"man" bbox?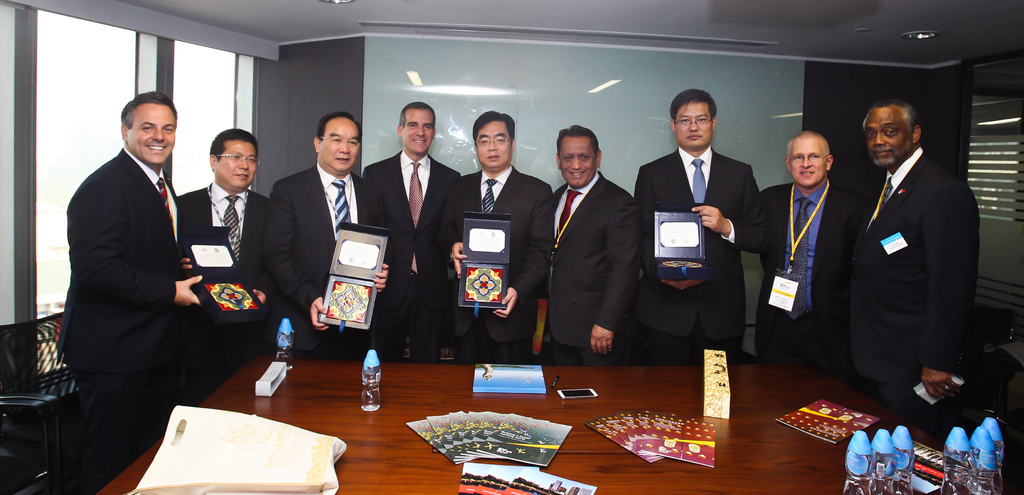
l=623, t=86, r=769, b=362
